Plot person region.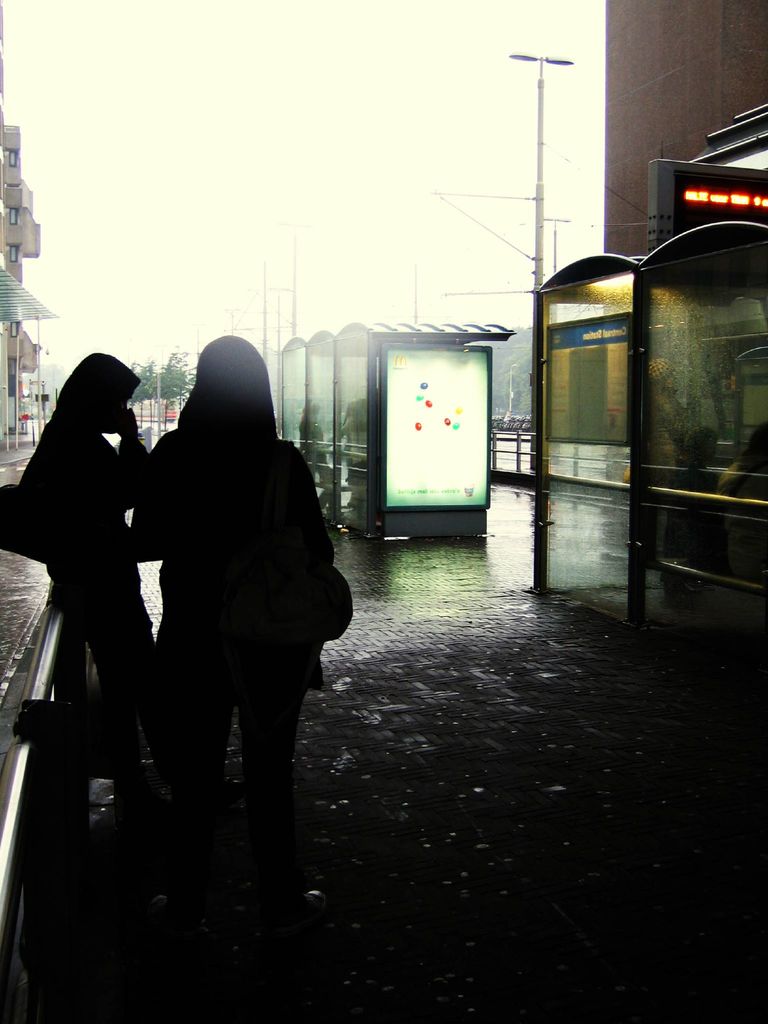
Plotted at locate(4, 344, 172, 857).
